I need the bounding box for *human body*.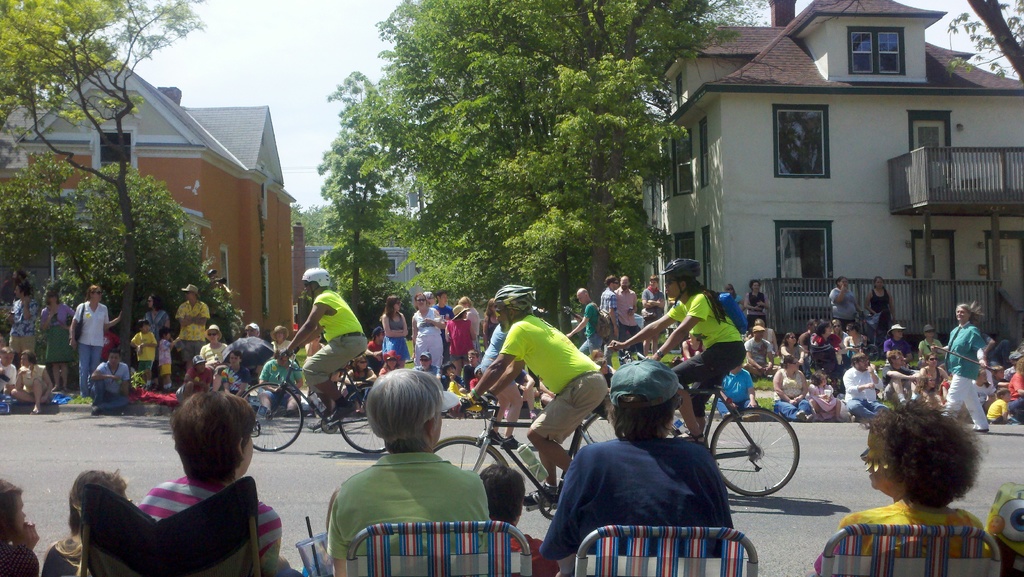
Here it is: <region>718, 362, 758, 419</region>.
